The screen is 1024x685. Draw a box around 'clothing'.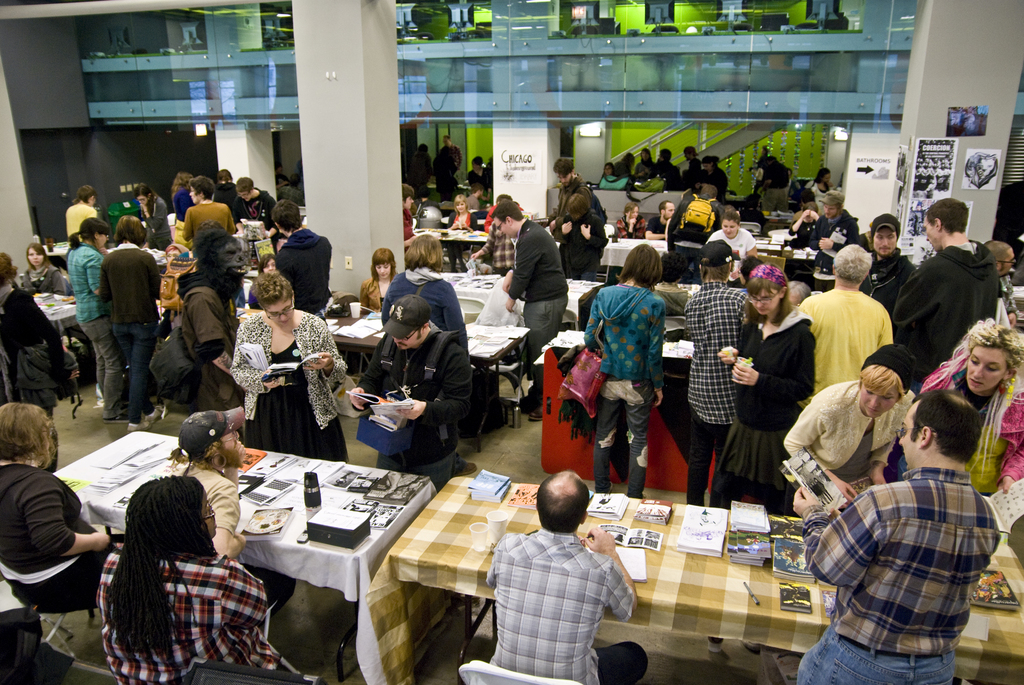
box(220, 178, 235, 206).
